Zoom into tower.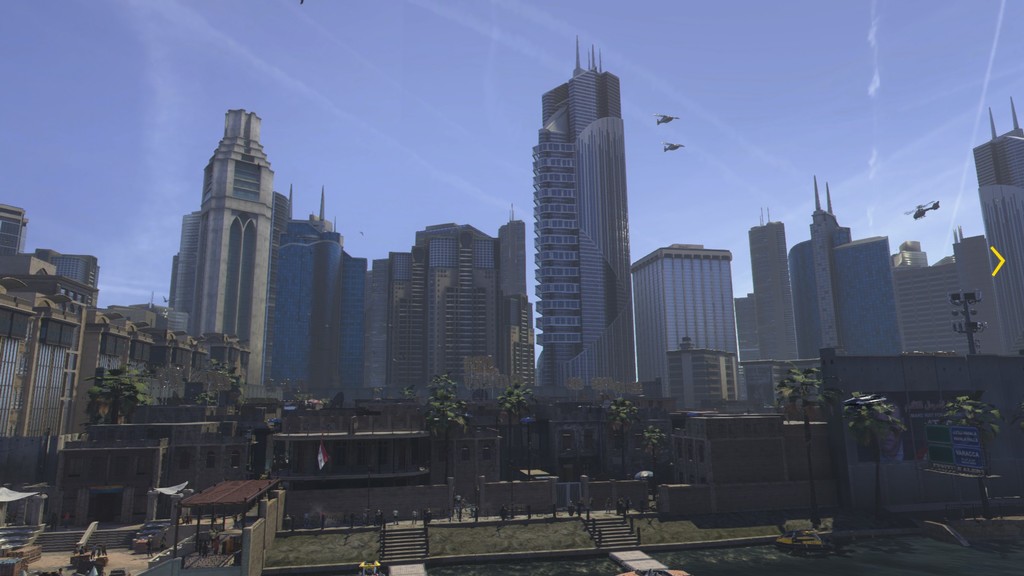
Zoom target: l=735, t=288, r=758, b=359.
